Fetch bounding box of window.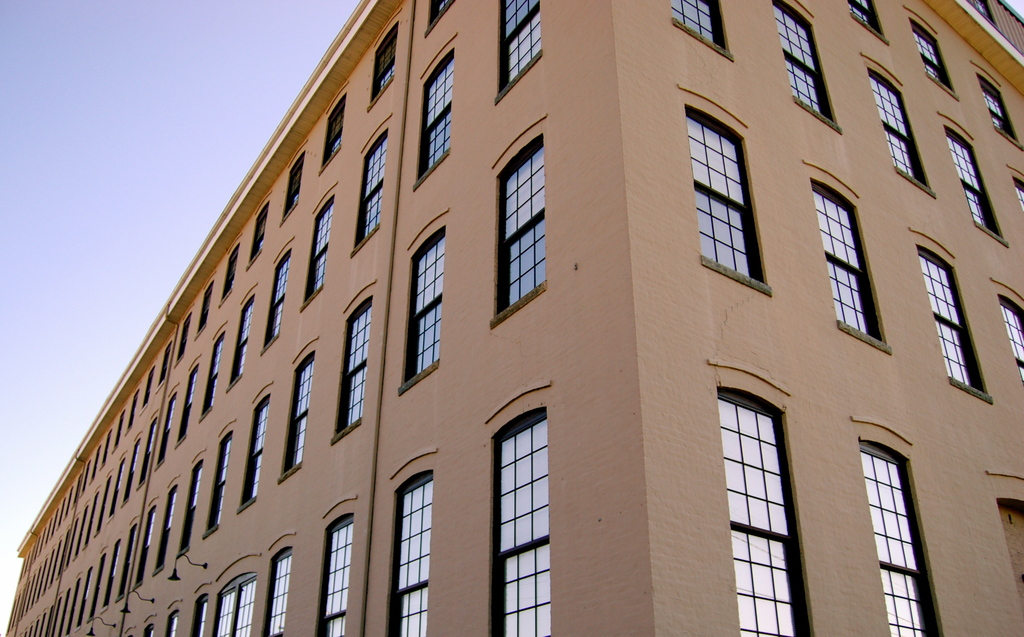
Bbox: locate(772, 0, 828, 120).
